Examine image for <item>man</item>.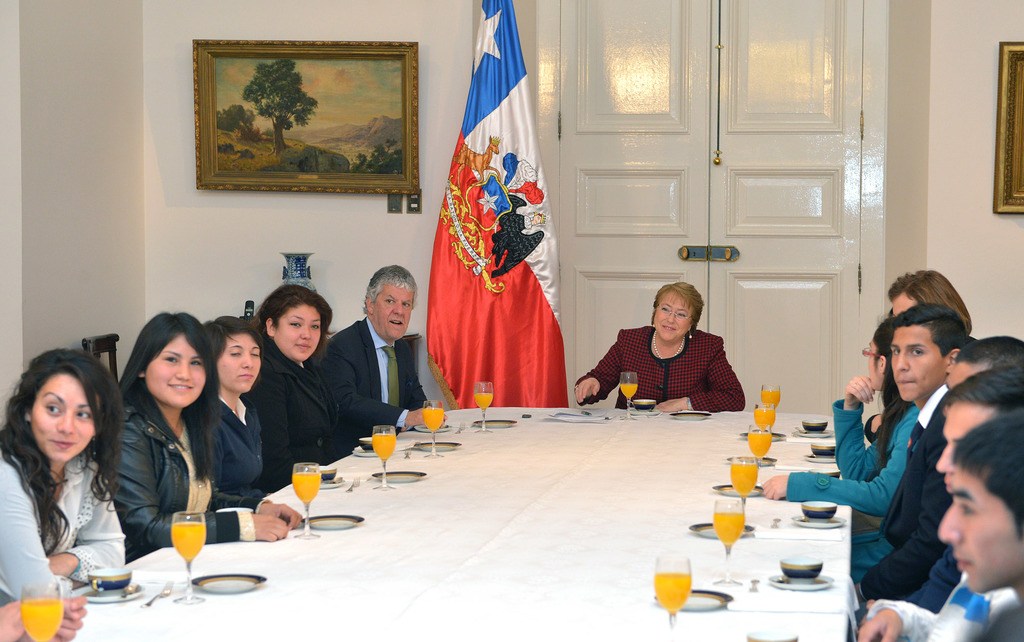
Examination result: pyautogui.locateOnScreen(943, 333, 1023, 391).
